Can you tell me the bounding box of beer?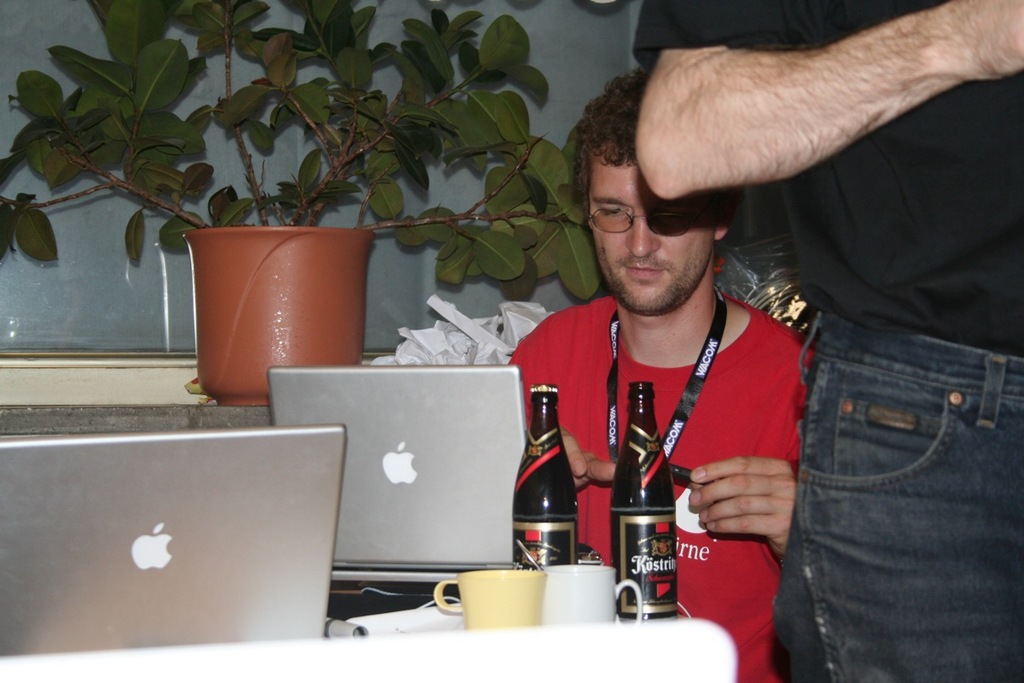
box=[607, 378, 678, 617].
